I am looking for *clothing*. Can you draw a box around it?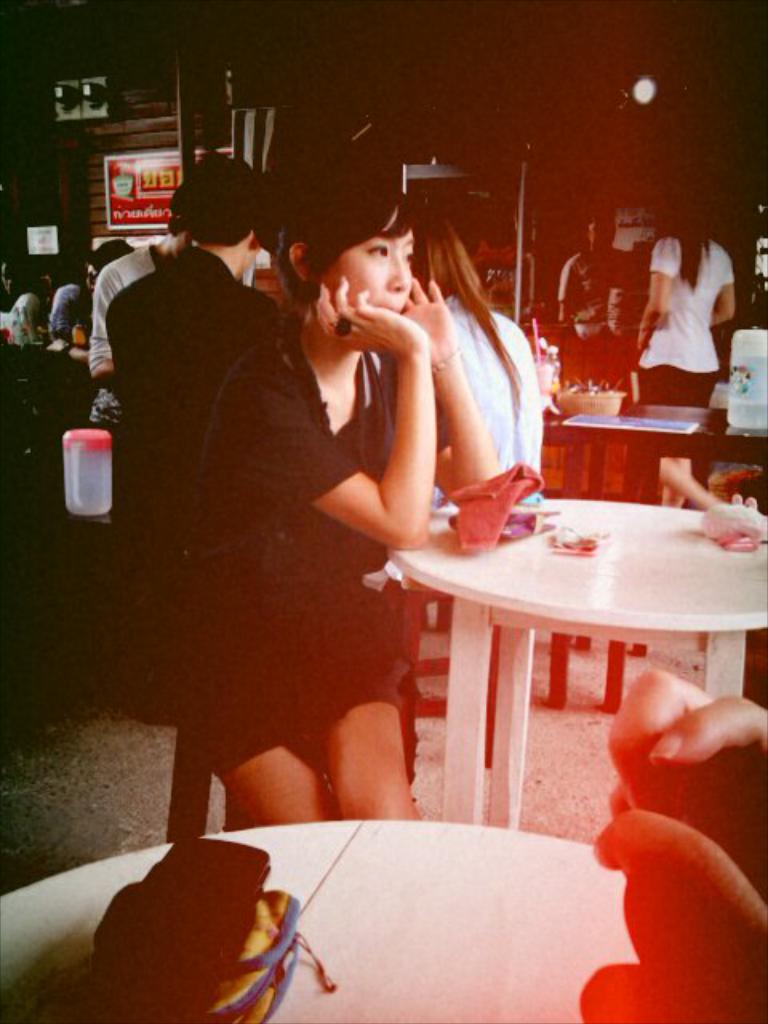
Sure, the bounding box is rect(619, 254, 734, 405).
